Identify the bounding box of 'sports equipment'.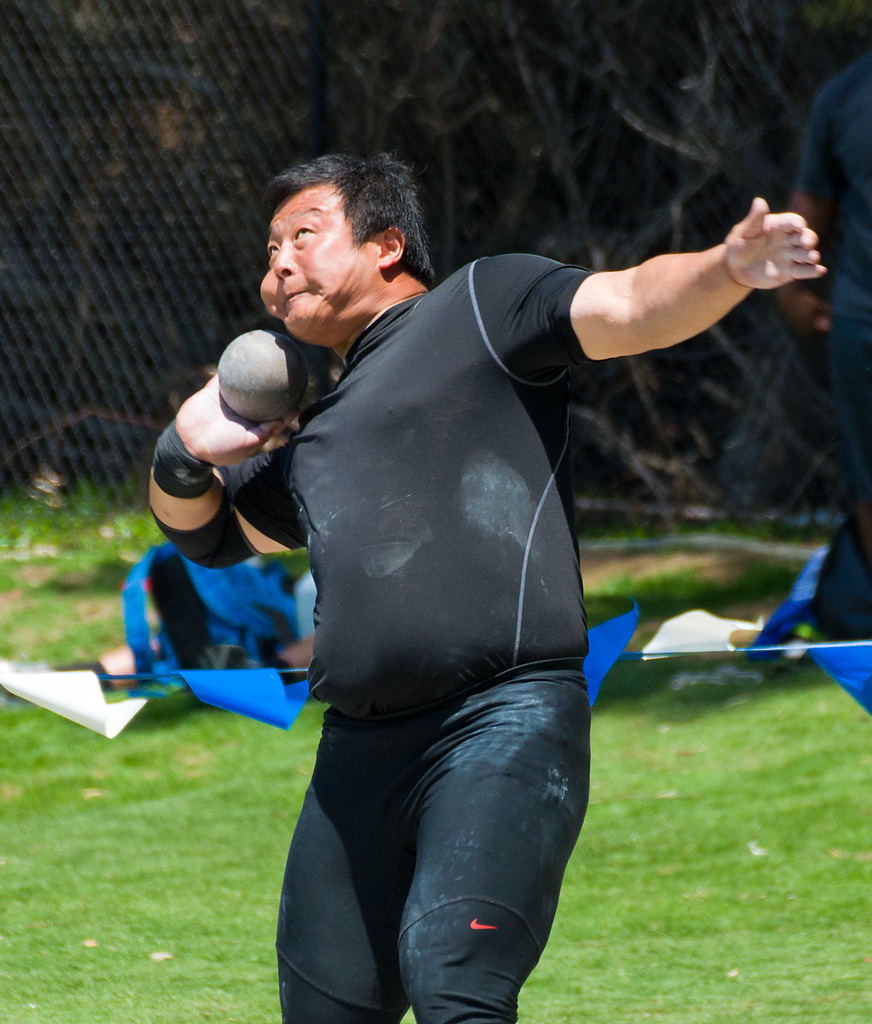
l=208, t=321, r=316, b=429.
